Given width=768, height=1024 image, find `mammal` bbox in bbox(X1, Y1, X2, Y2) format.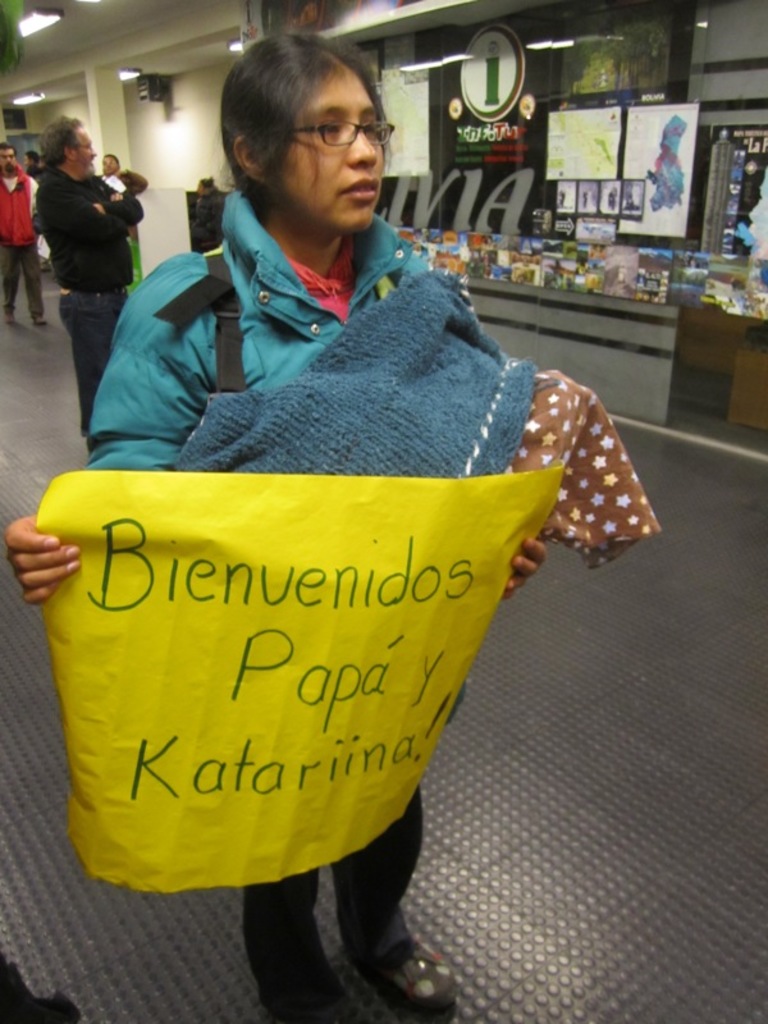
bbox(0, 141, 45, 325).
